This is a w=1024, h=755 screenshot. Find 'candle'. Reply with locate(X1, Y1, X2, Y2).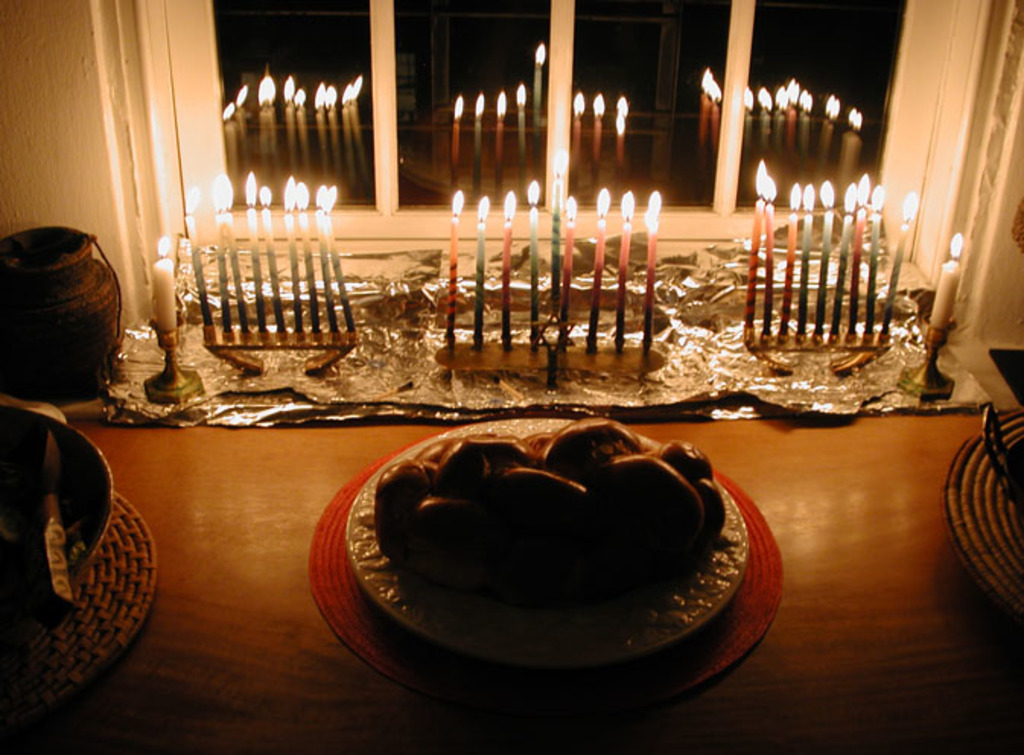
locate(341, 96, 362, 175).
